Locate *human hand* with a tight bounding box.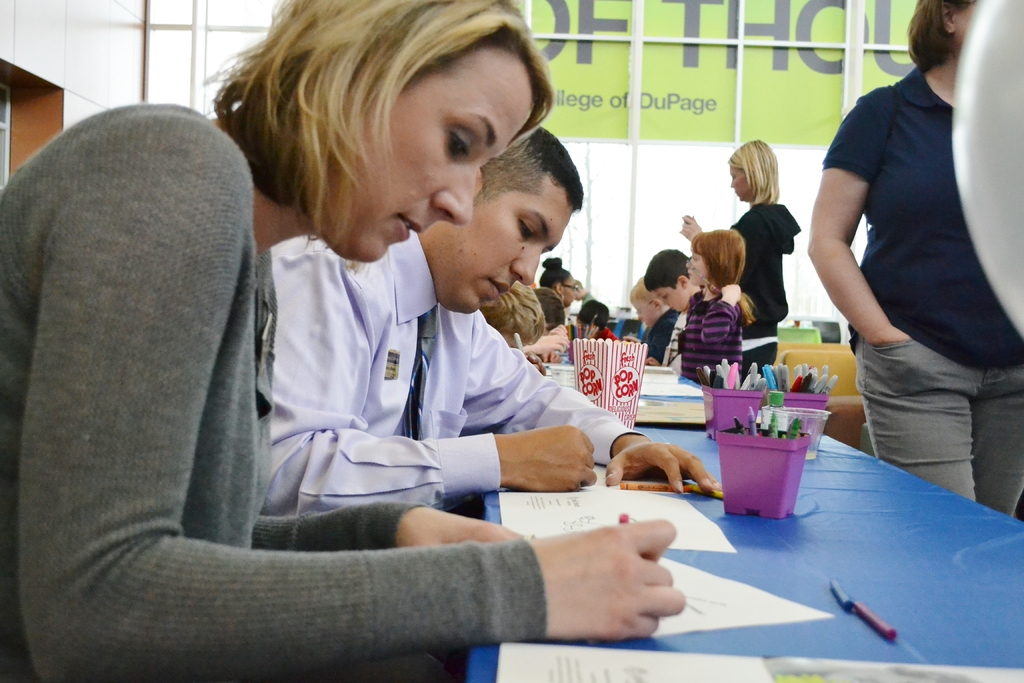
bbox(528, 518, 685, 638).
